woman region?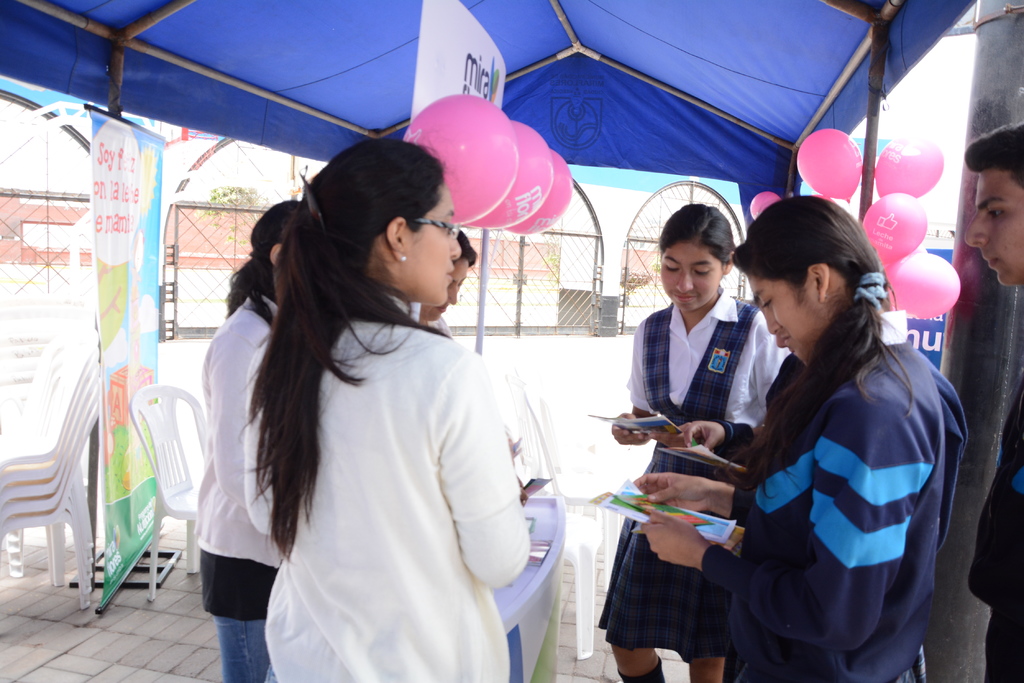
<box>600,202,780,682</box>
